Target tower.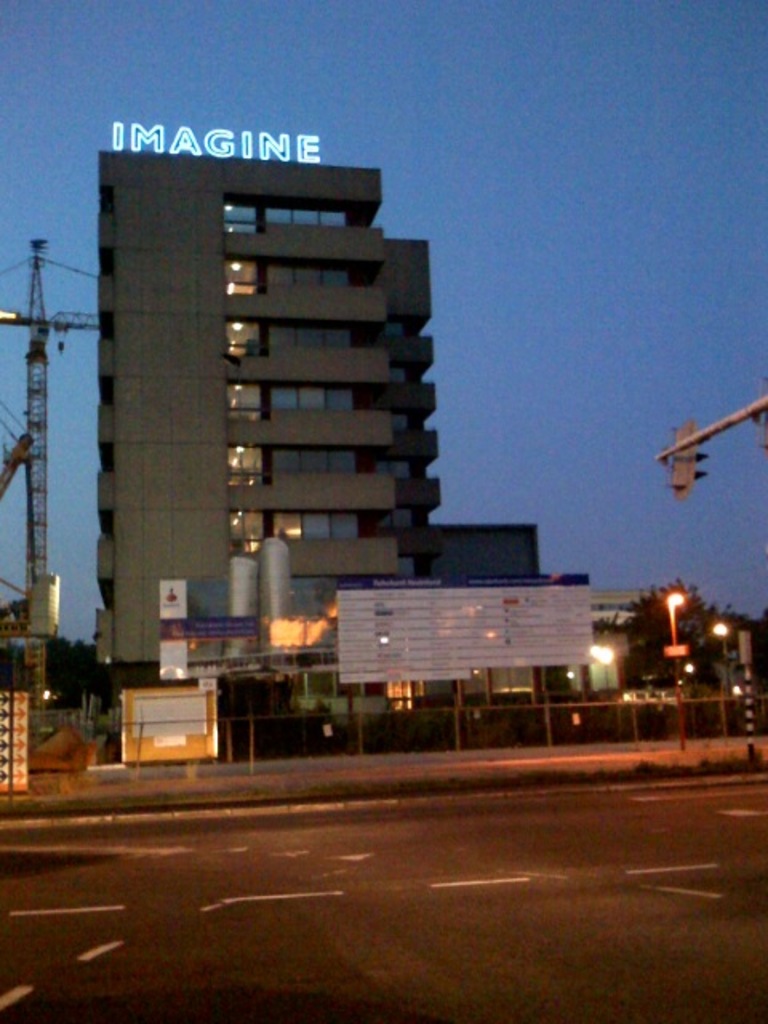
Target region: (0, 232, 102, 640).
